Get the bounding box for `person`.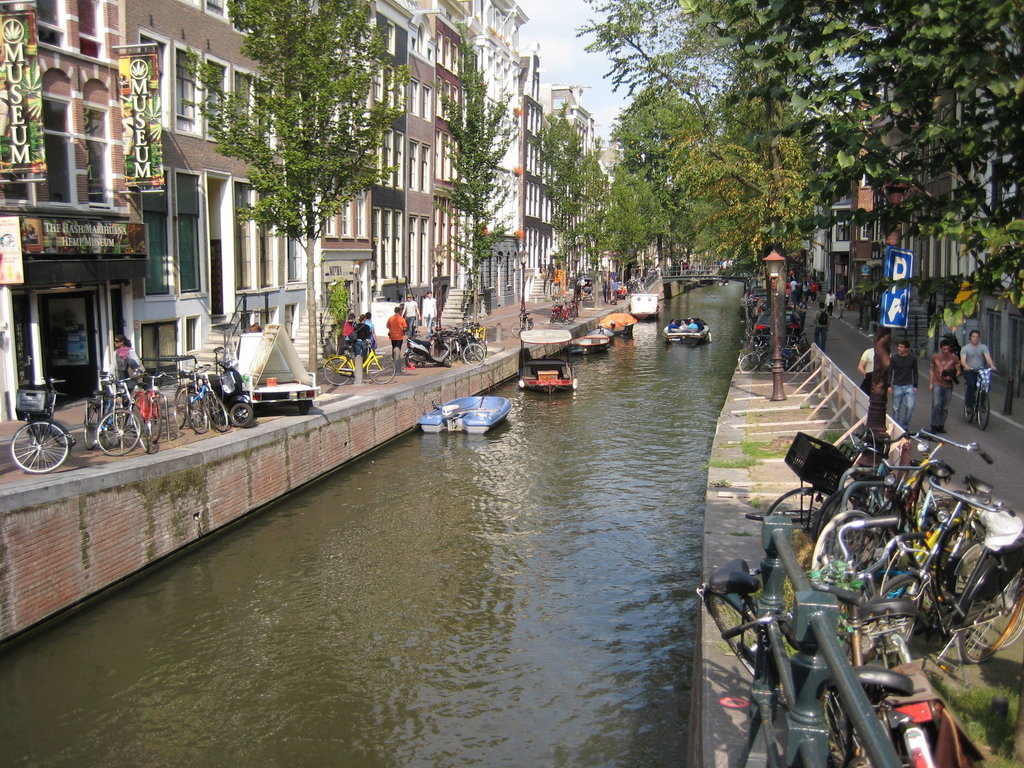
[403, 294, 415, 325].
